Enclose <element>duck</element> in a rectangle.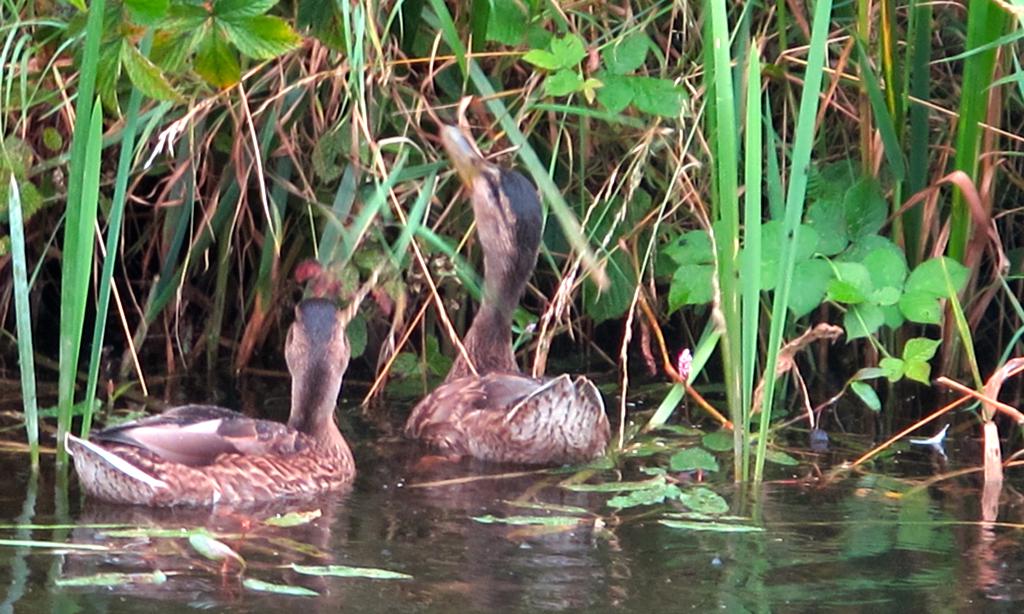
408, 118, 622, 451.
